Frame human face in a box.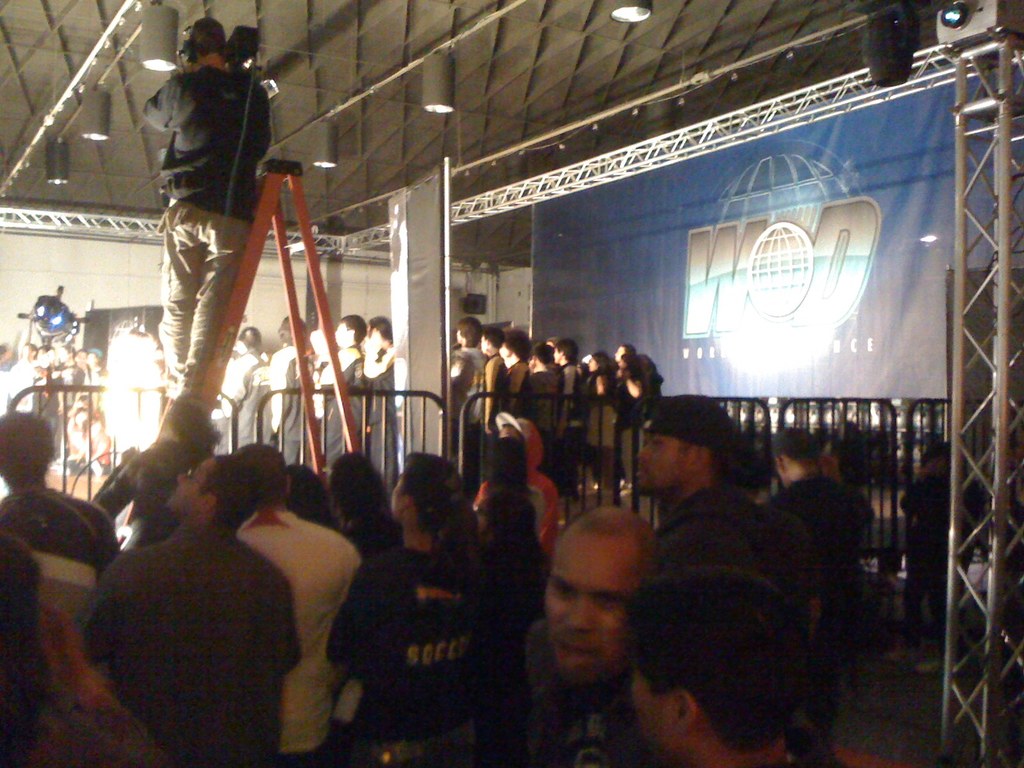
[632,431,690,491].
